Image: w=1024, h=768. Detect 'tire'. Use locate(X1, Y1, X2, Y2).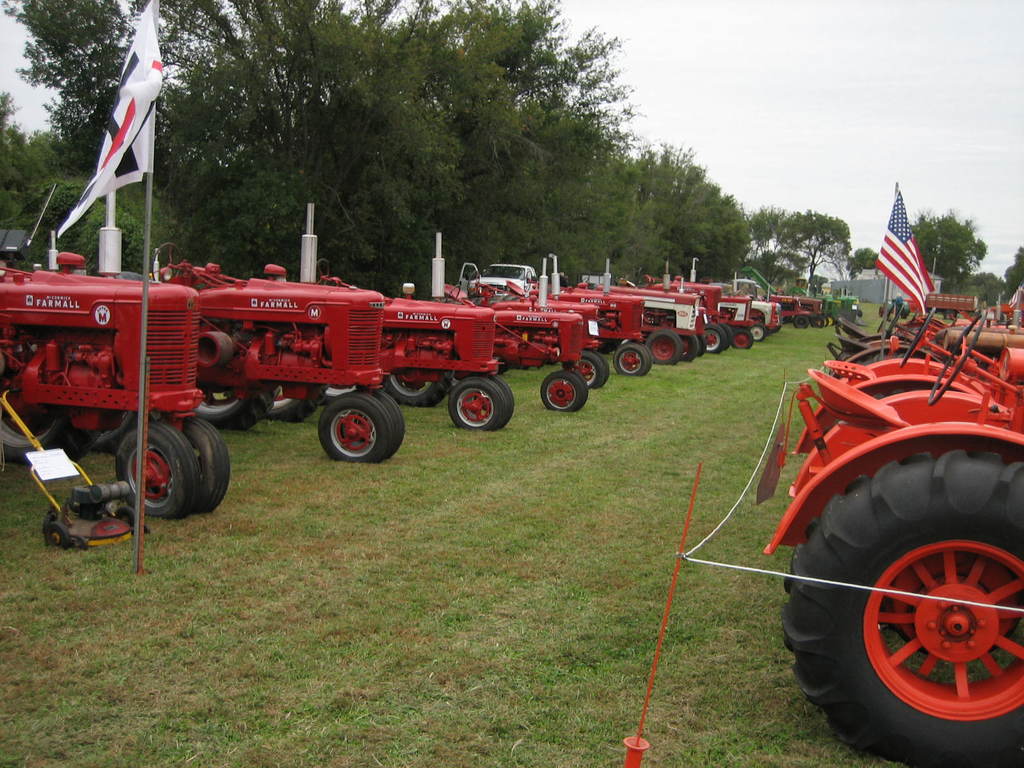
locate(677, 333, 696, 364).
